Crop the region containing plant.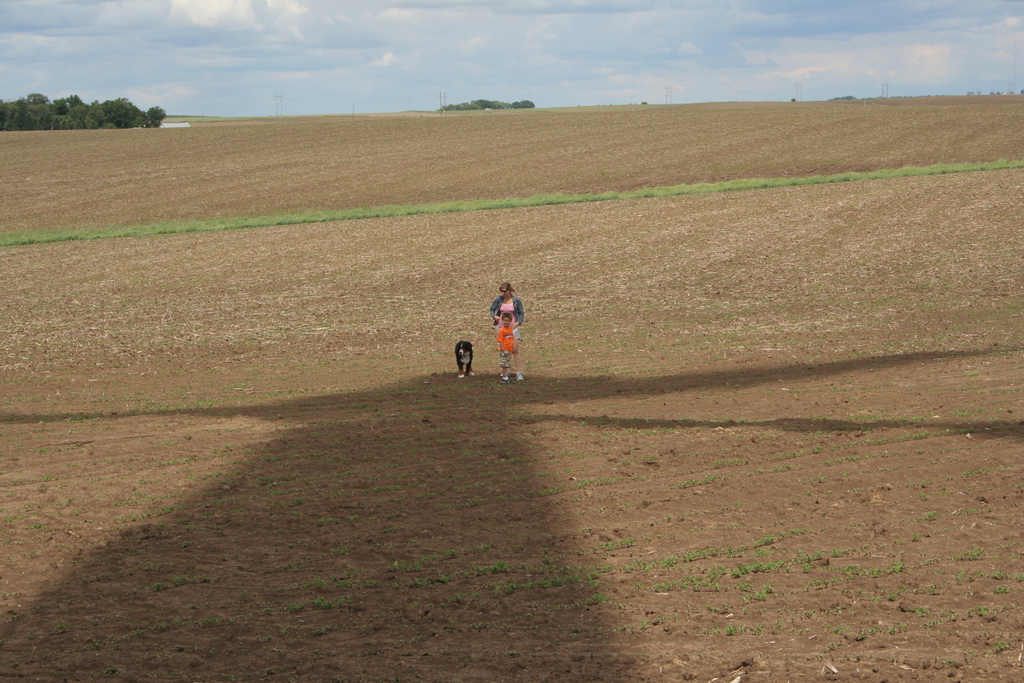
Crop region: <box>993,579,1007,594</box>.
